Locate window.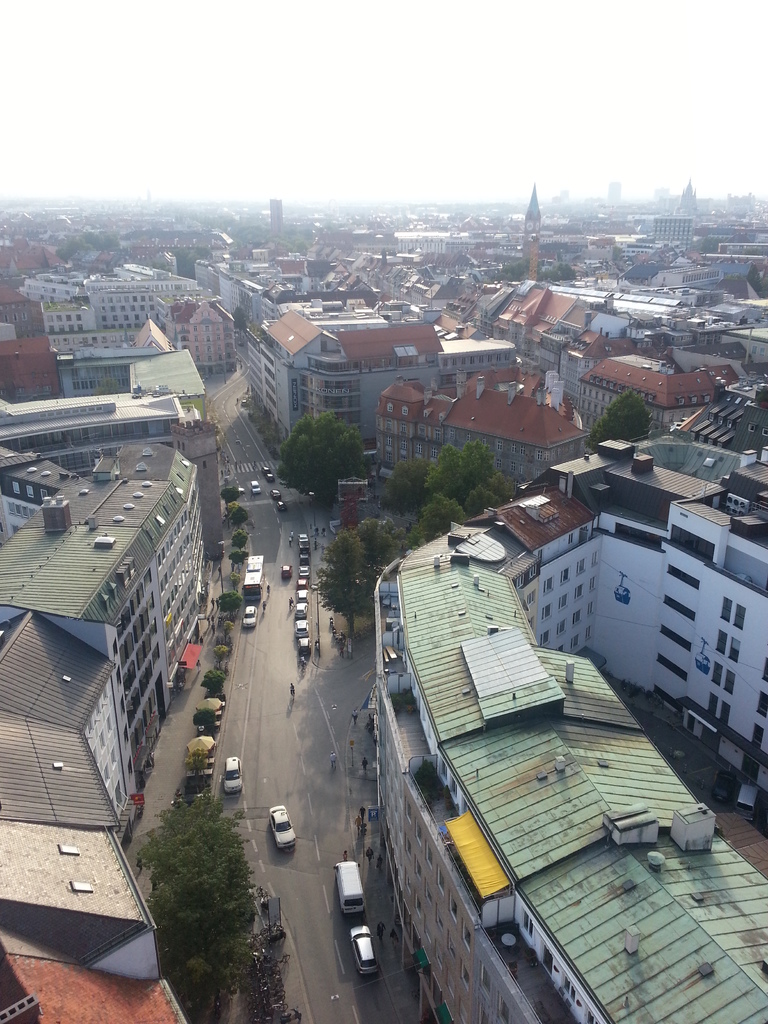
Bounding box: Rect(111, 751, 118, 764).
